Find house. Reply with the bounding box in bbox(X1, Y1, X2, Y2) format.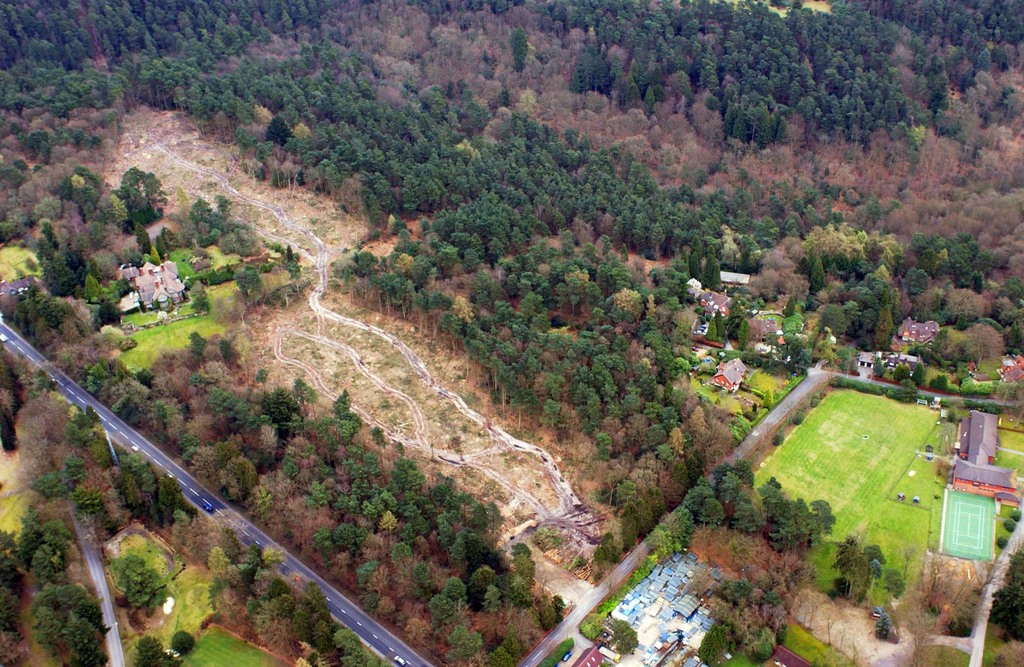
bbox(952, 399, 1019, 504).
